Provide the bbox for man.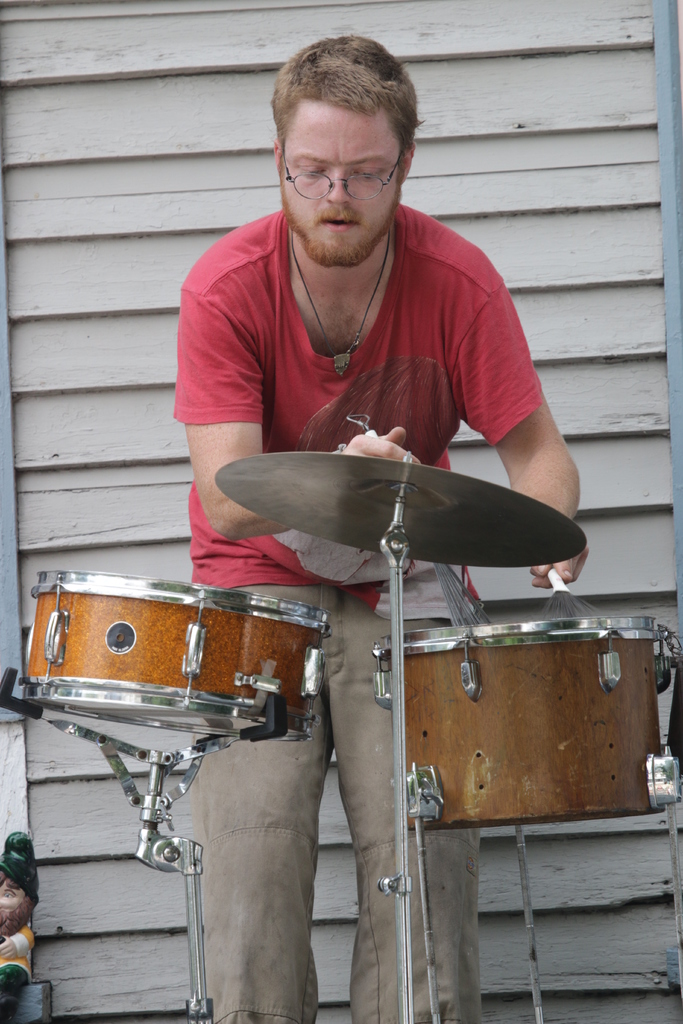
x1=191 y1=15 x2=592 y2=1023.
